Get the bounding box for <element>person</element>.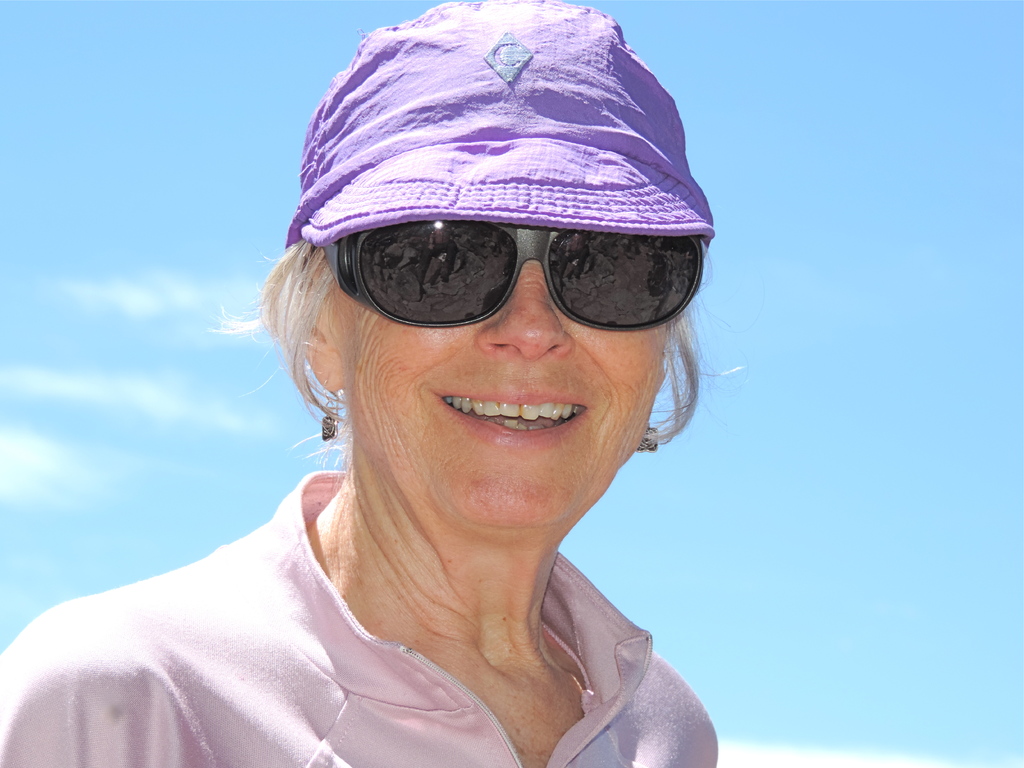
[left=139, top=33, right=751, bottom=767].
